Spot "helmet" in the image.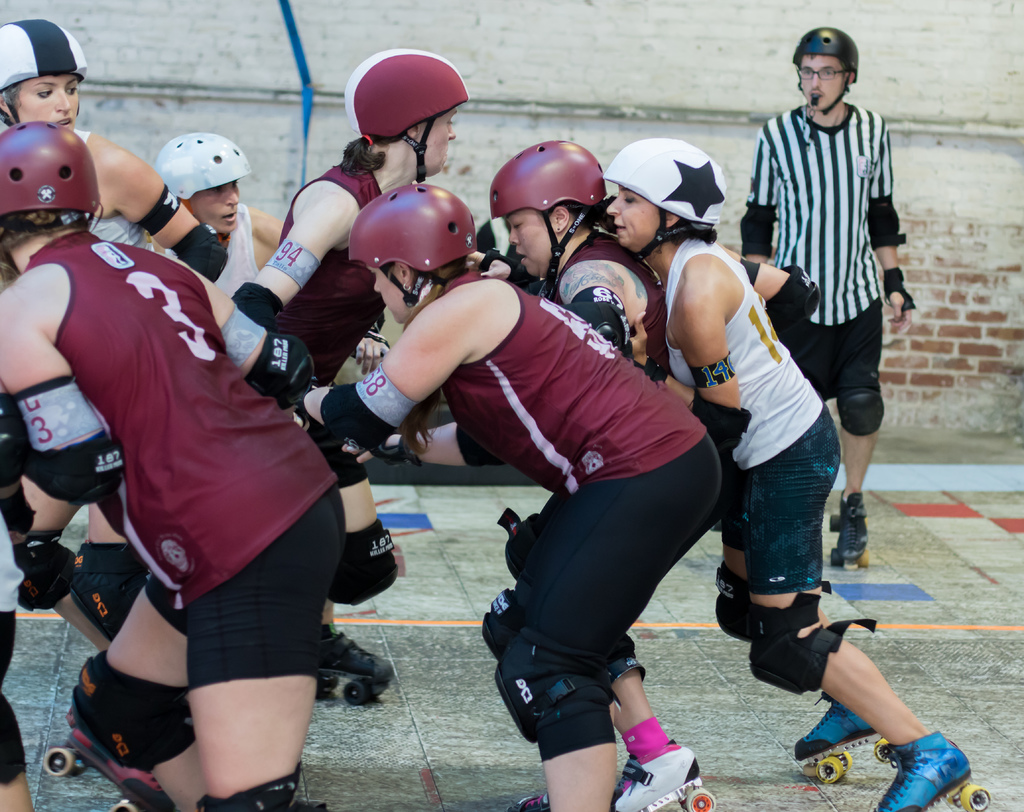
"helmet" found at 0 13 85 99.
